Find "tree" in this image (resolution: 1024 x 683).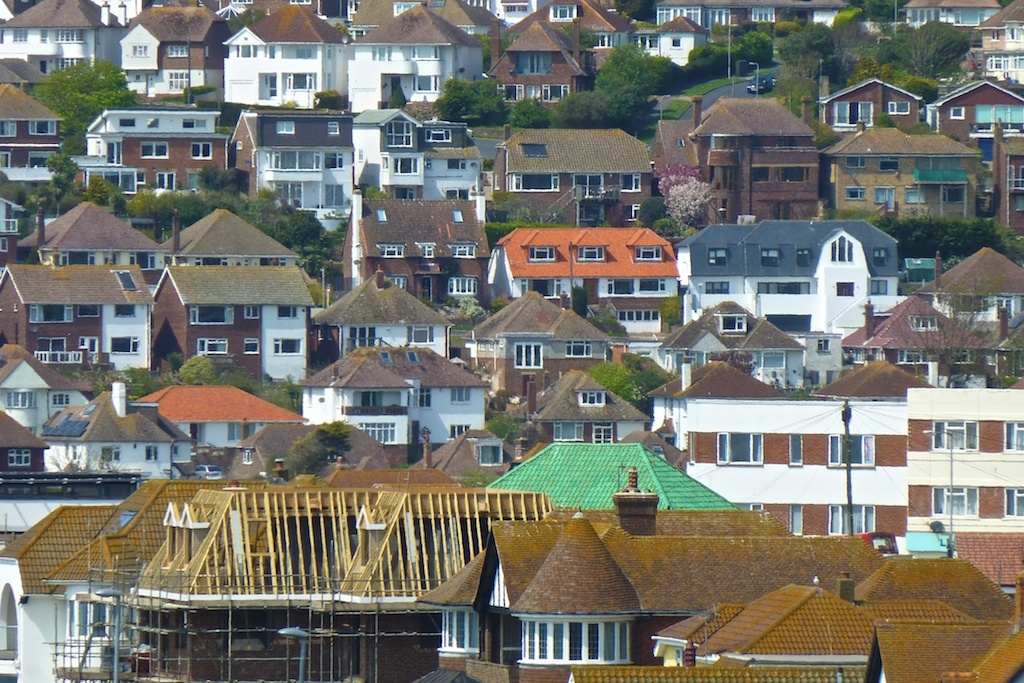
{"left": 482, "top": 405, "right": 533, "bottom": 447}.
